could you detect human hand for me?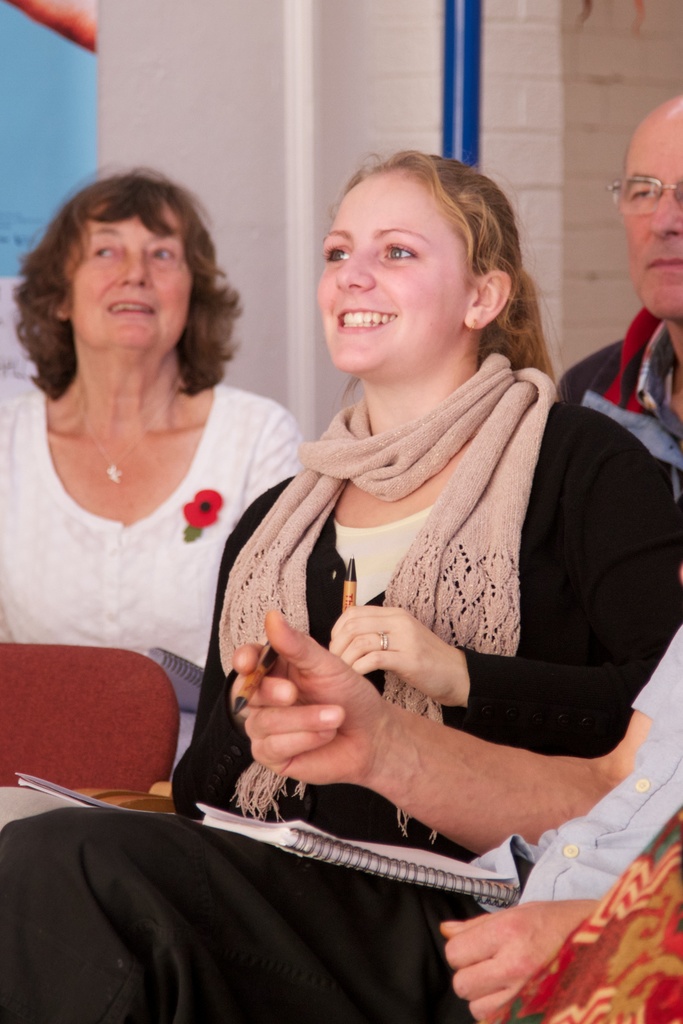
Detection result: bbox(436, 895, 598, 1023).
